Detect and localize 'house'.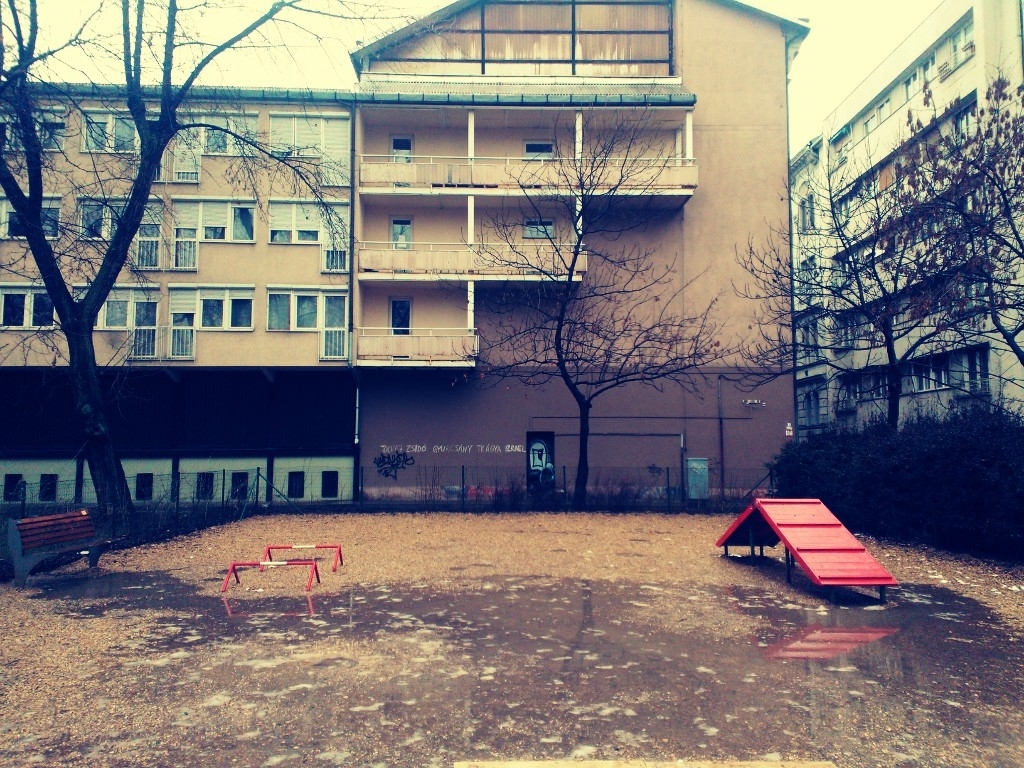
Localized at left=28, top=30, right=900, bottom=544.
